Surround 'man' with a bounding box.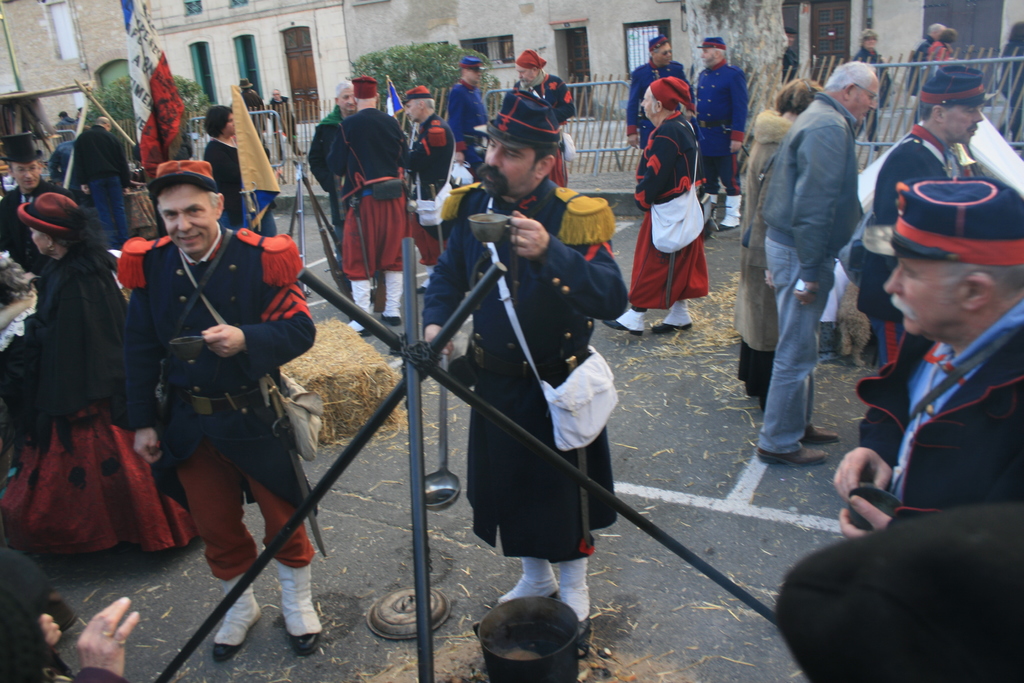
<bbox>855, 68, 986, 358</bbox>.
